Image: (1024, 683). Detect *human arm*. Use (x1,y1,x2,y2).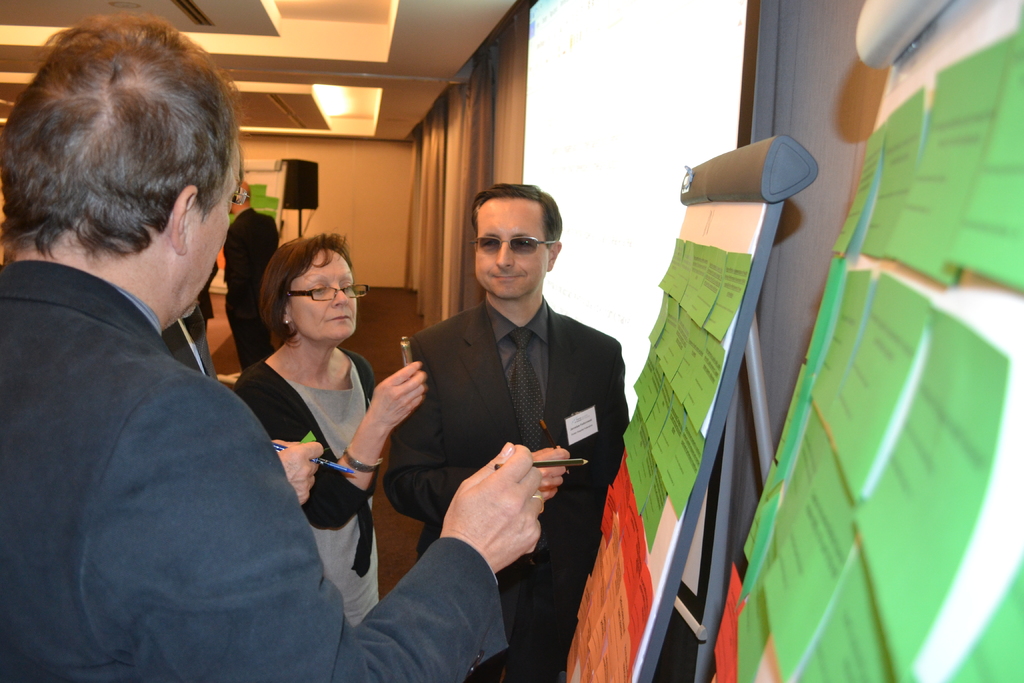
(573,336,632,552).
